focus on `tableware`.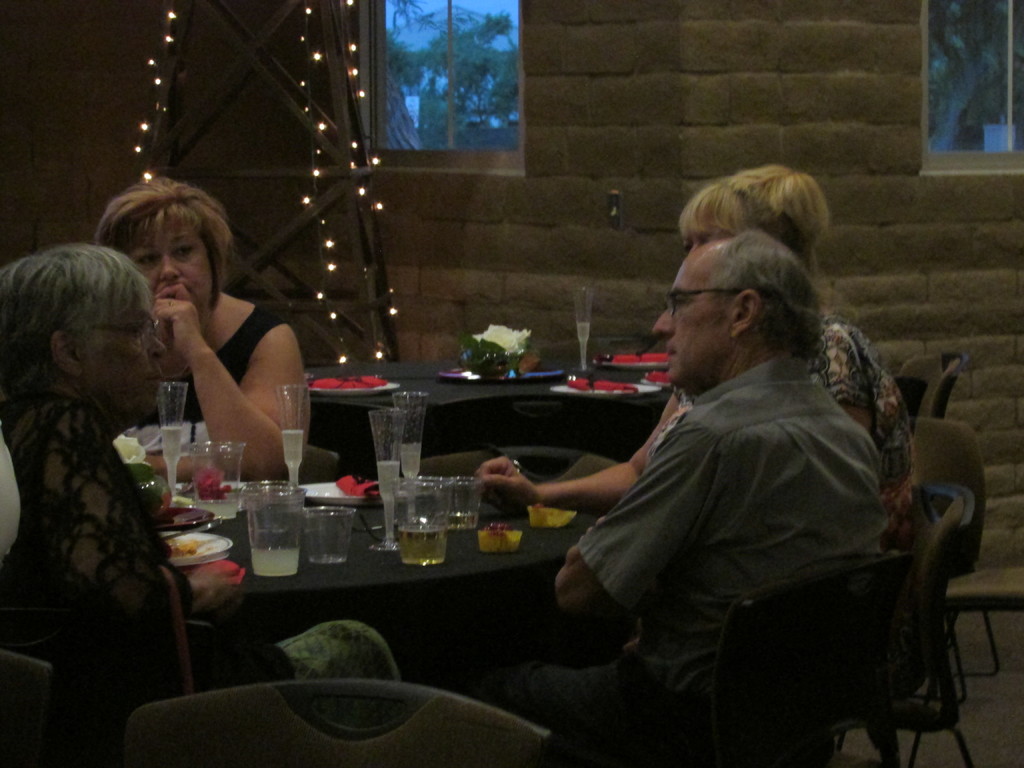
Focused at crop(593, 358, 673, 372).
